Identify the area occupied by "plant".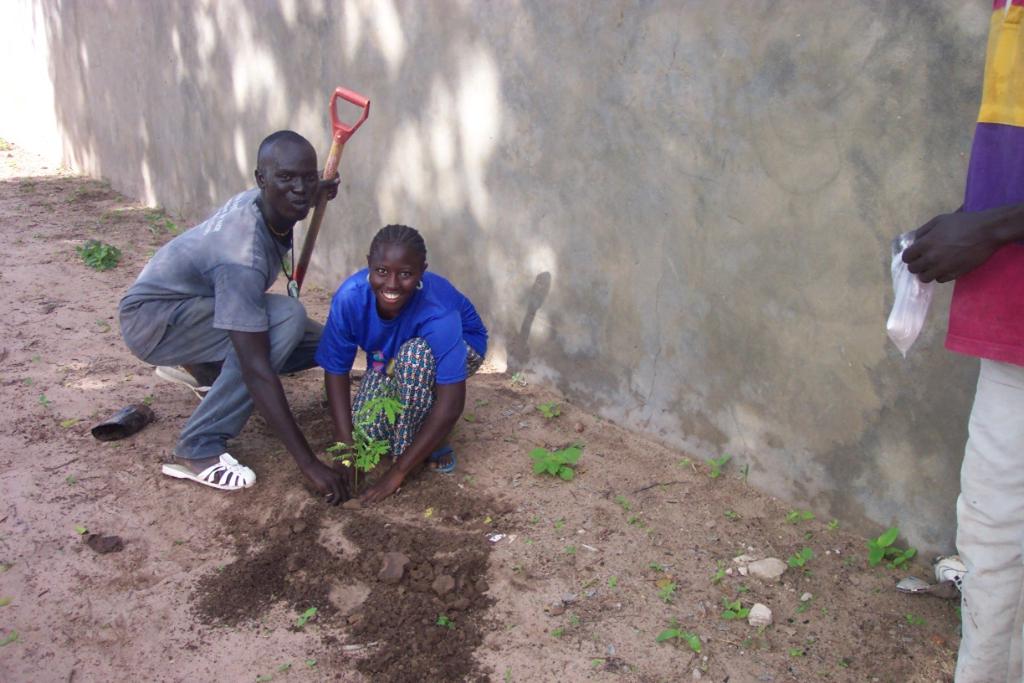
Area: Rect(587, 655, 603, 670).
